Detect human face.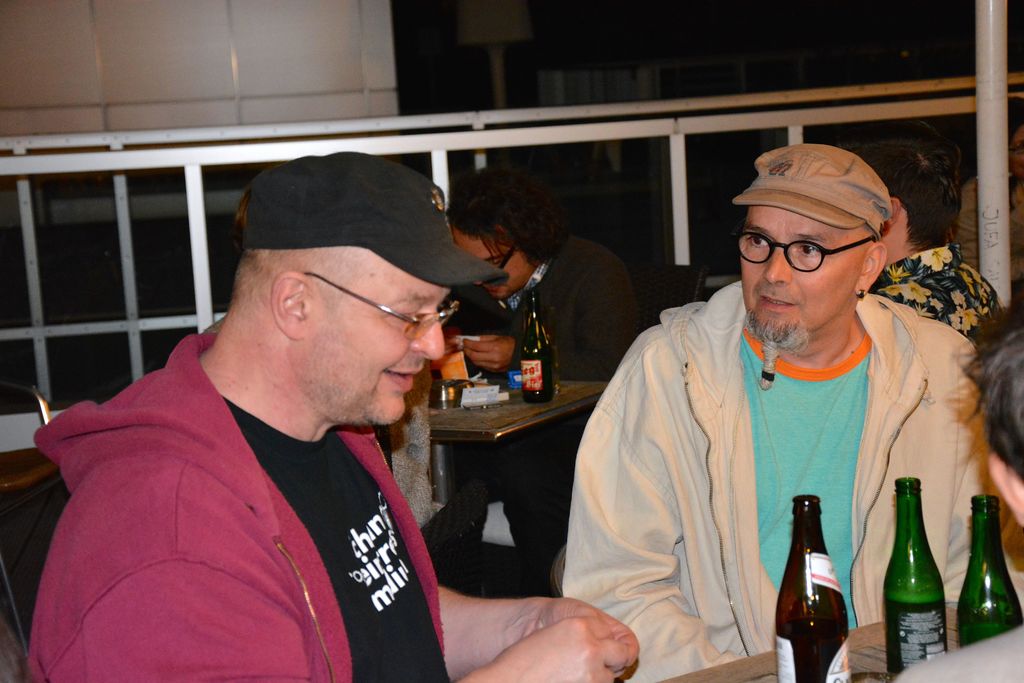
Detected at [left=735, top=203, right=869, bottom=340].
